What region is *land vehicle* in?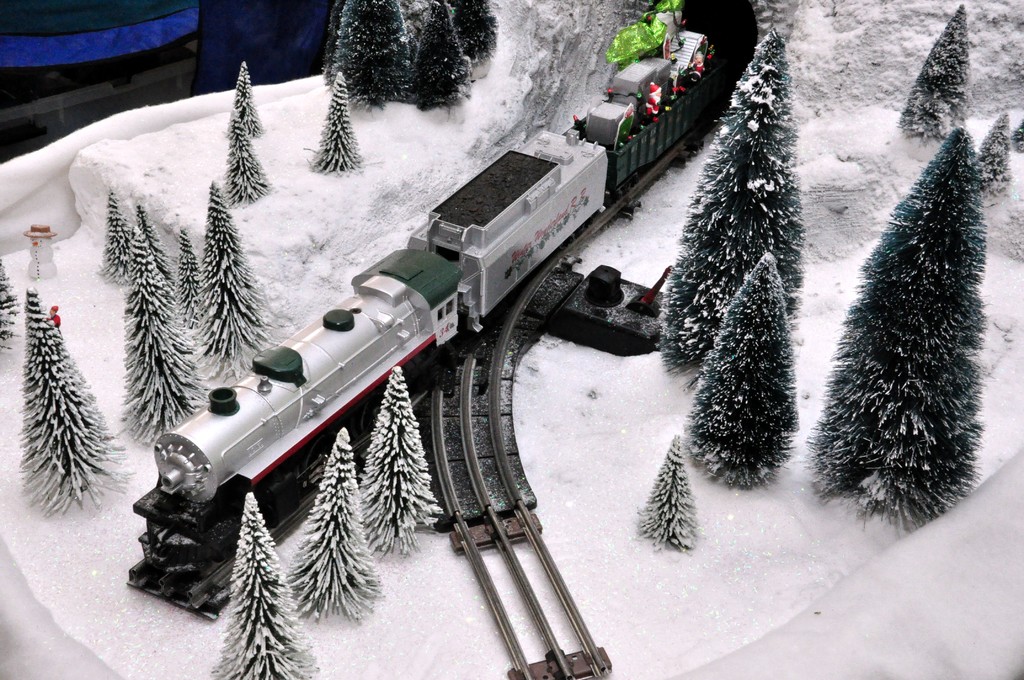
95 127 774 629.
